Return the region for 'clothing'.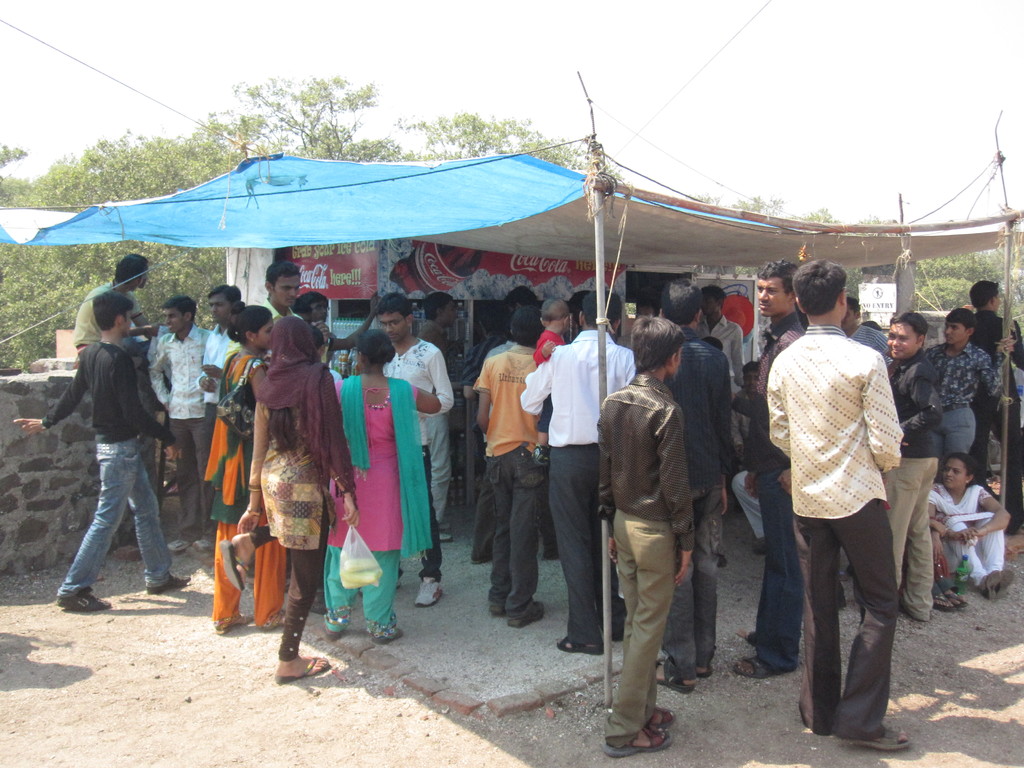
l=844, t=324, r=888, b=355.
